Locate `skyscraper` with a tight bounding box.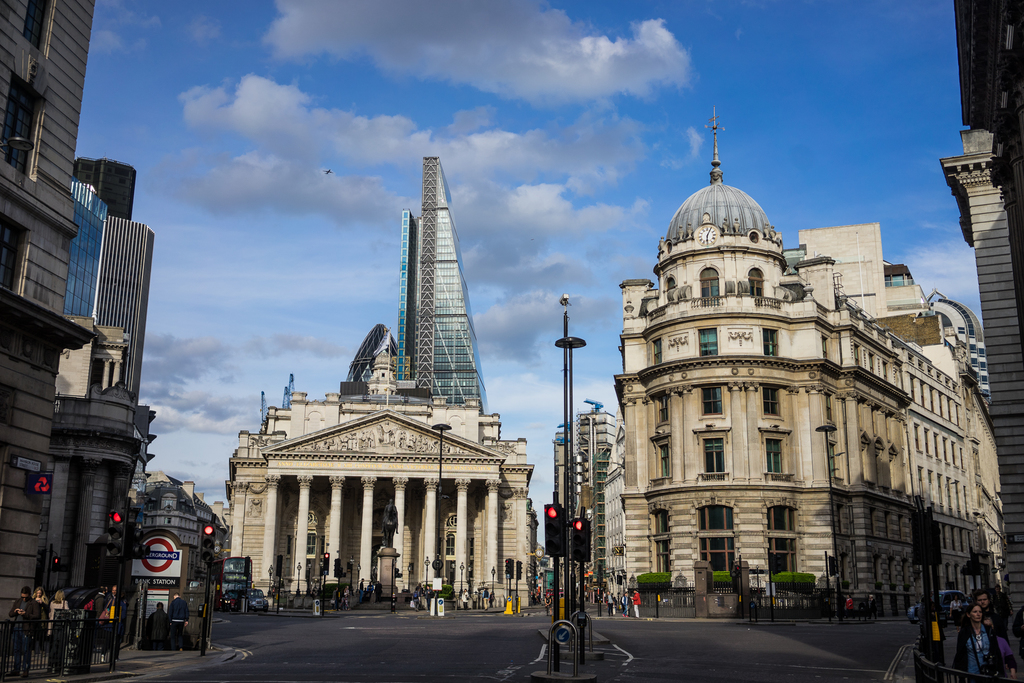
[left=372, top=140, right=493, bottom=445].
